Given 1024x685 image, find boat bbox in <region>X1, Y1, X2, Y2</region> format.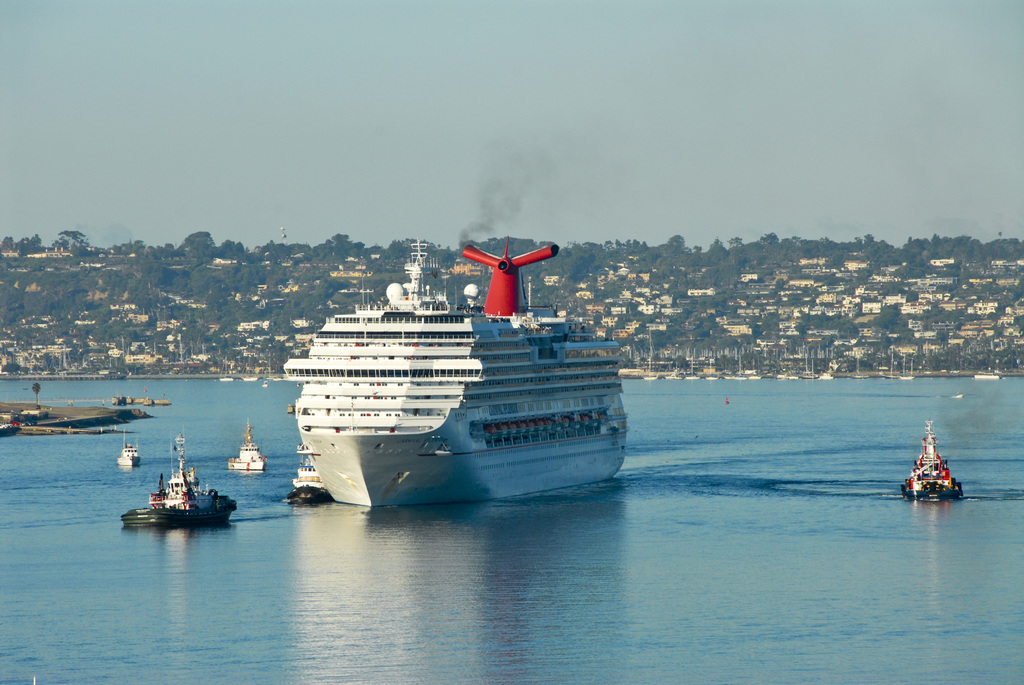
<region>115, 436, 144, 468</region>.
